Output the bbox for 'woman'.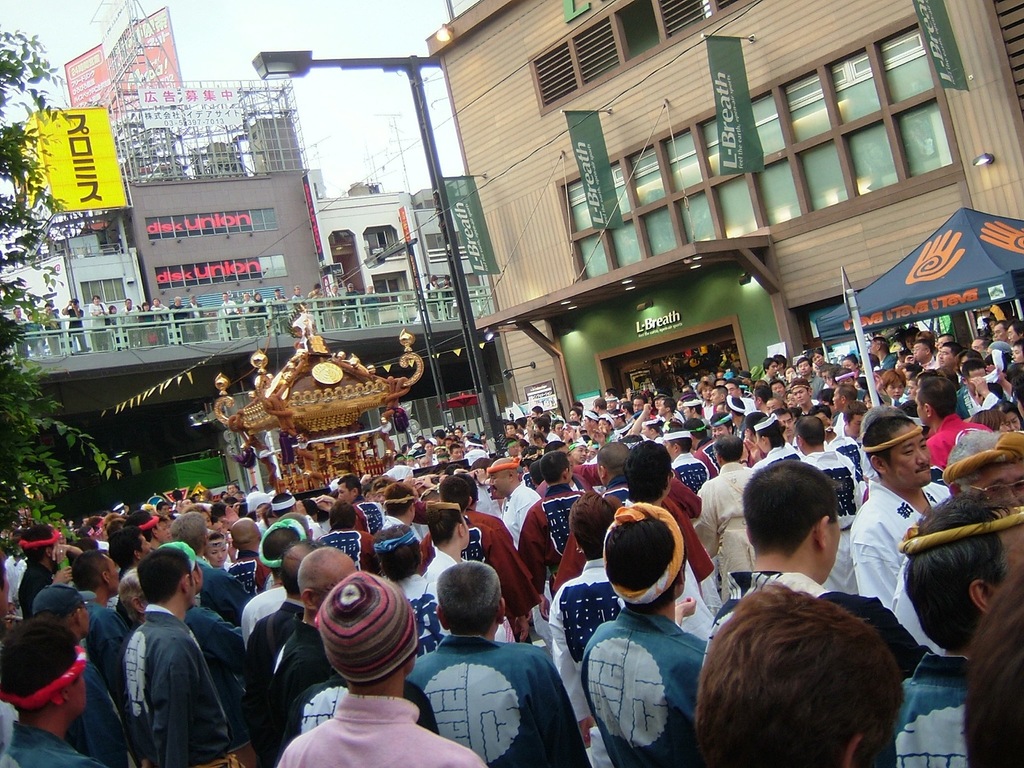
380:523:452:660.
